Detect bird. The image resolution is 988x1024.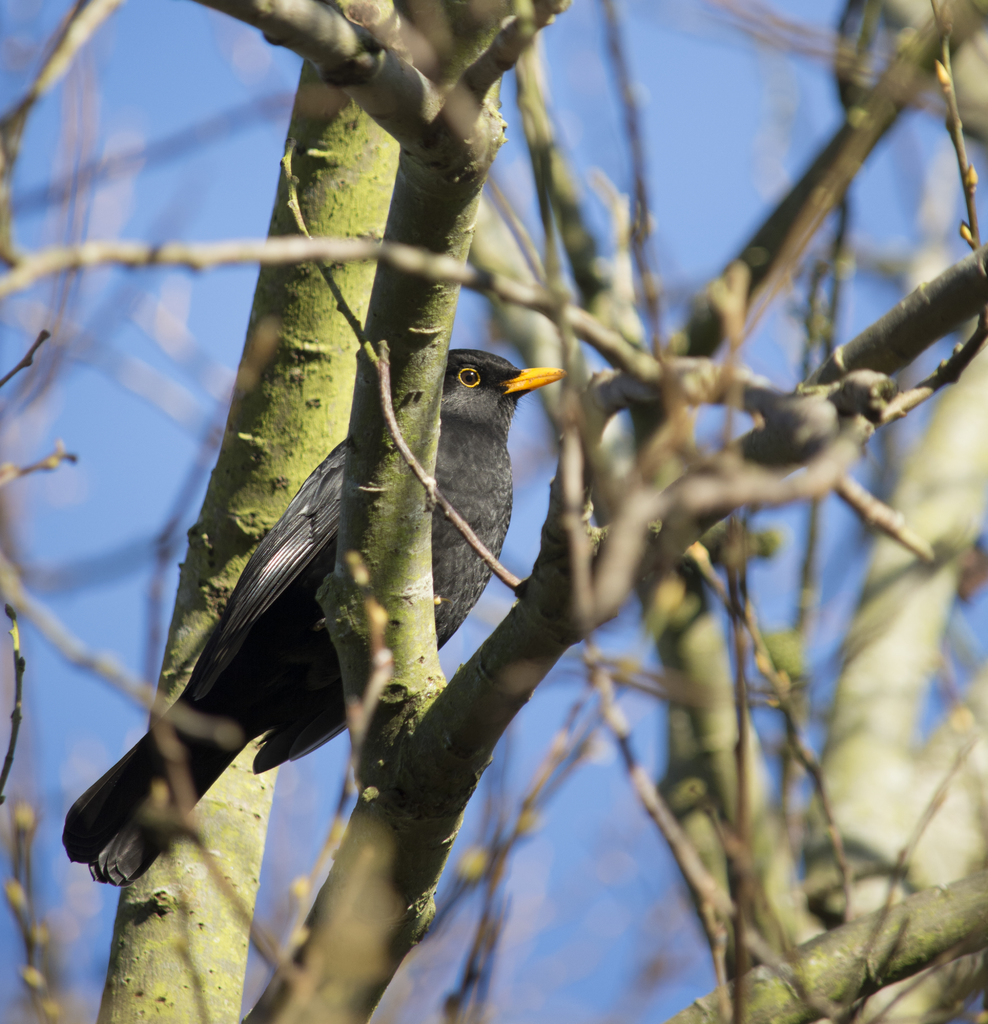
x1=105, y1=319, x2=580, y2=826.
